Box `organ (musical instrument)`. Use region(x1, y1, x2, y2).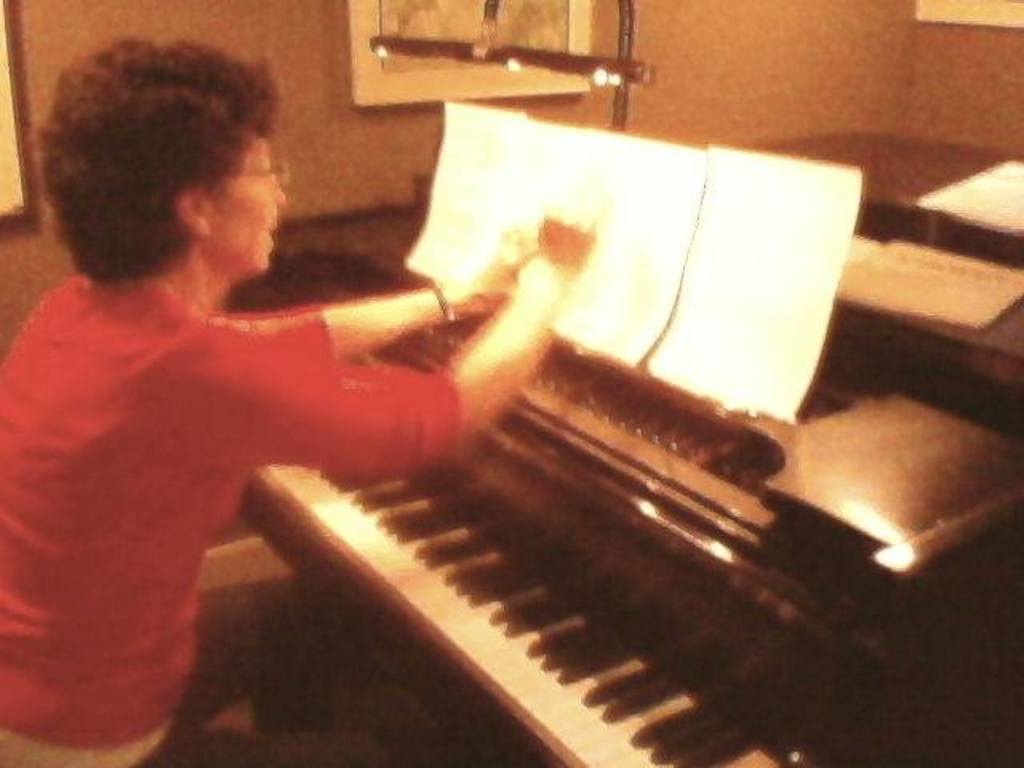
region(234, 221, 1022, 766).
